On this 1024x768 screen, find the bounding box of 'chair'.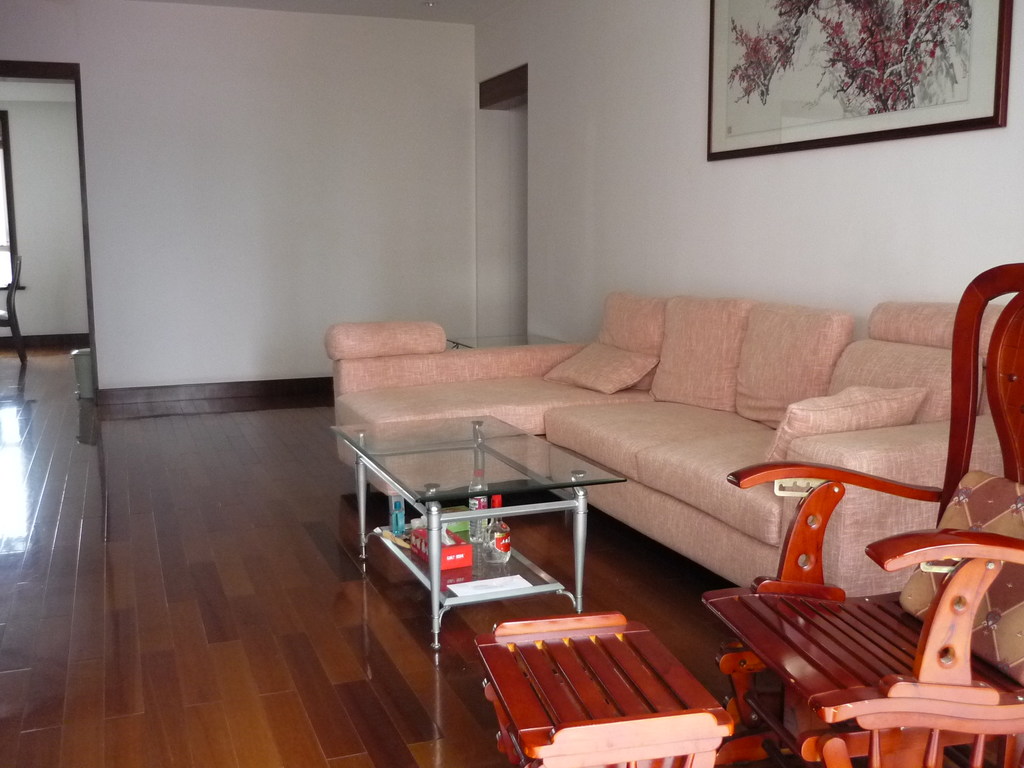
Bounding box: {"x1": 702, "y1": 255, "x2": 1023, "y2": 767}.
